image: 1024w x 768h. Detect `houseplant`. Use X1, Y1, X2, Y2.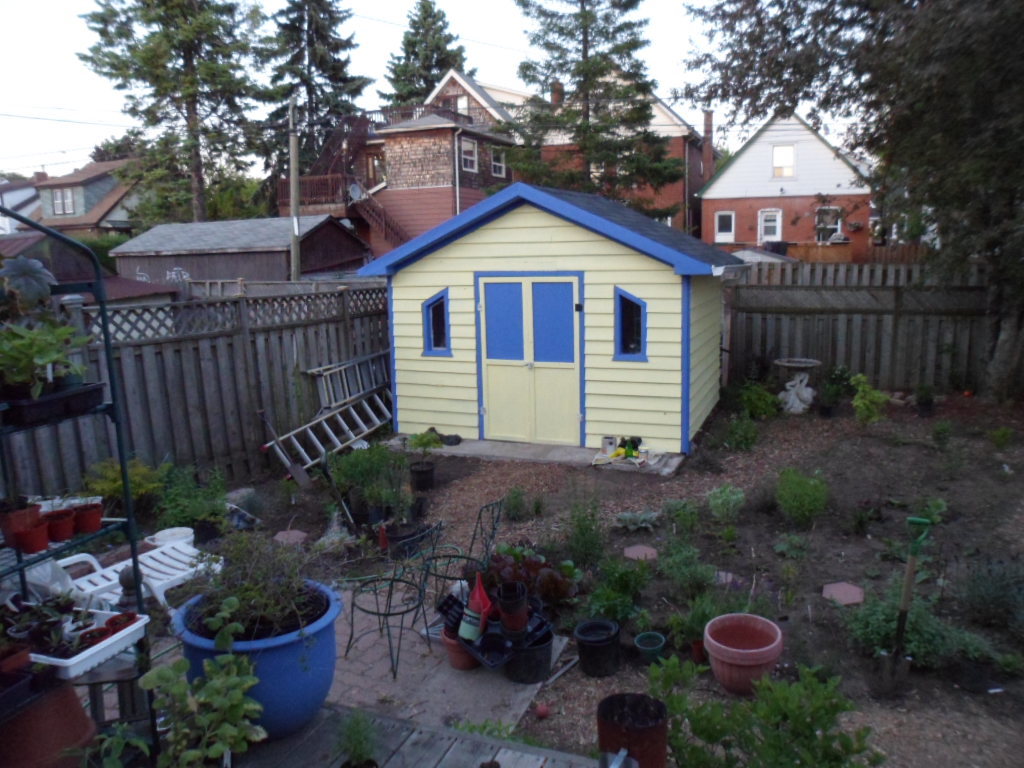
405, 425, 445, 491.
